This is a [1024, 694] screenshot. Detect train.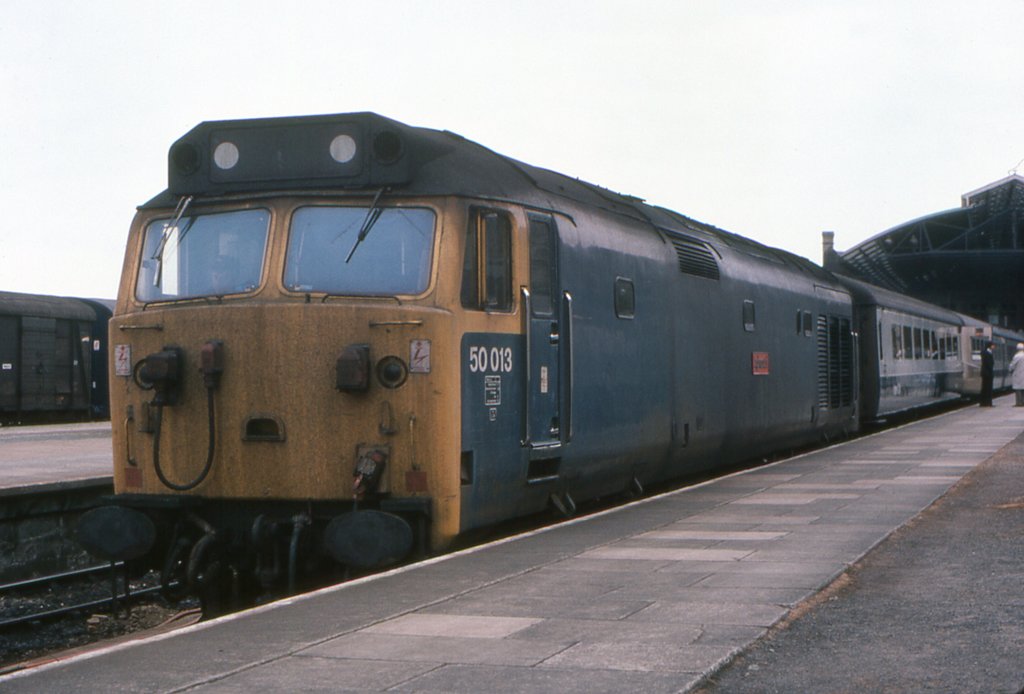
bbox=(77, 118, 1023, 601).
